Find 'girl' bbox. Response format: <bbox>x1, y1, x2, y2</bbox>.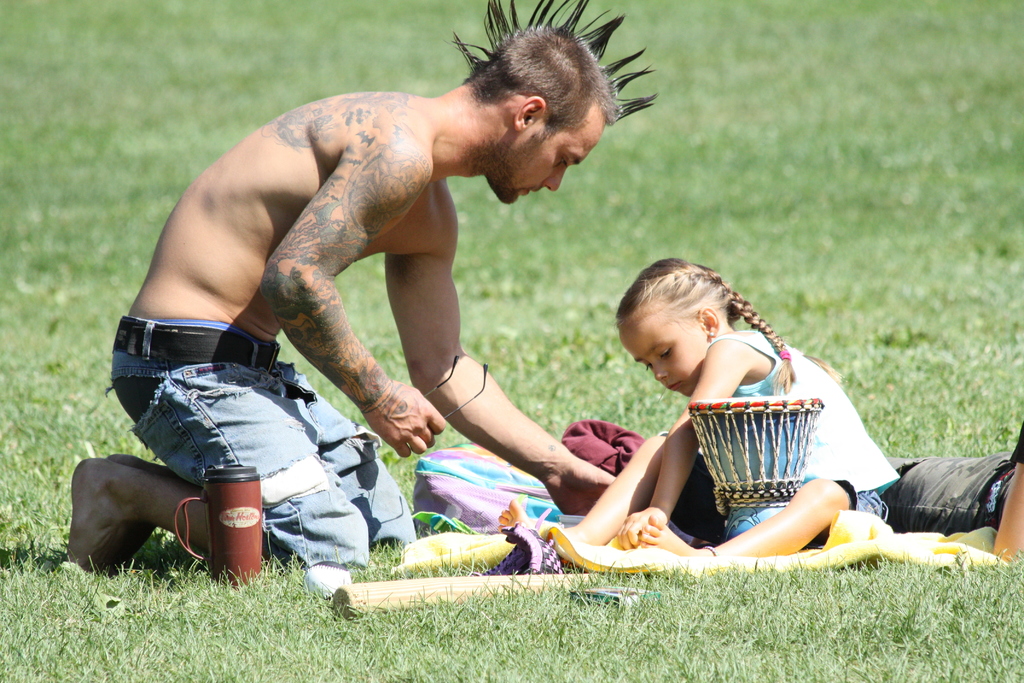
<bbox>547, 259, 906, 556</bbox>.
